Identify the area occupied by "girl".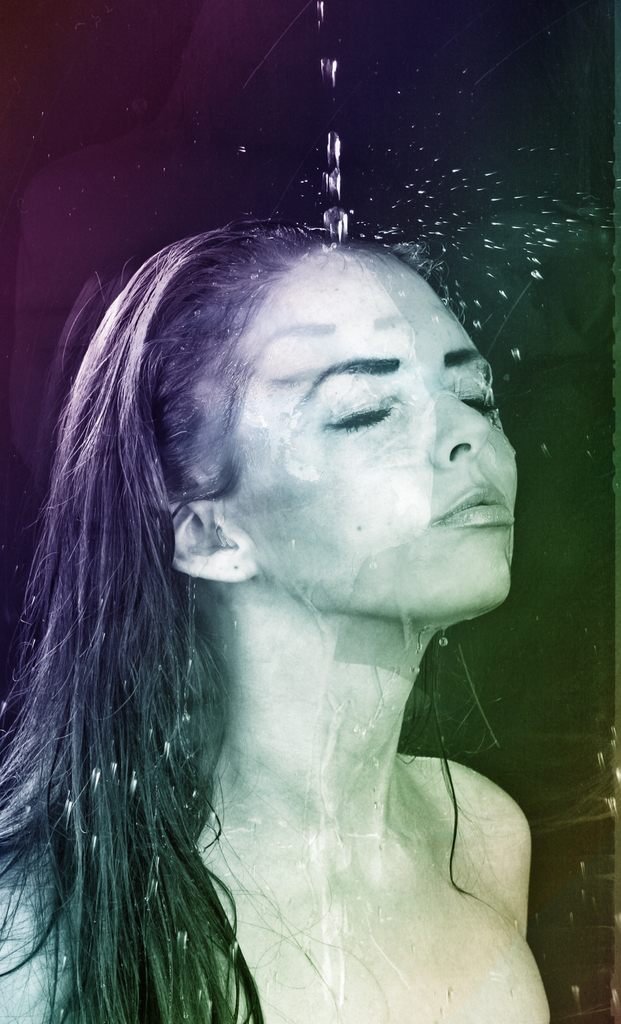
Area: [0,155,585,989].
